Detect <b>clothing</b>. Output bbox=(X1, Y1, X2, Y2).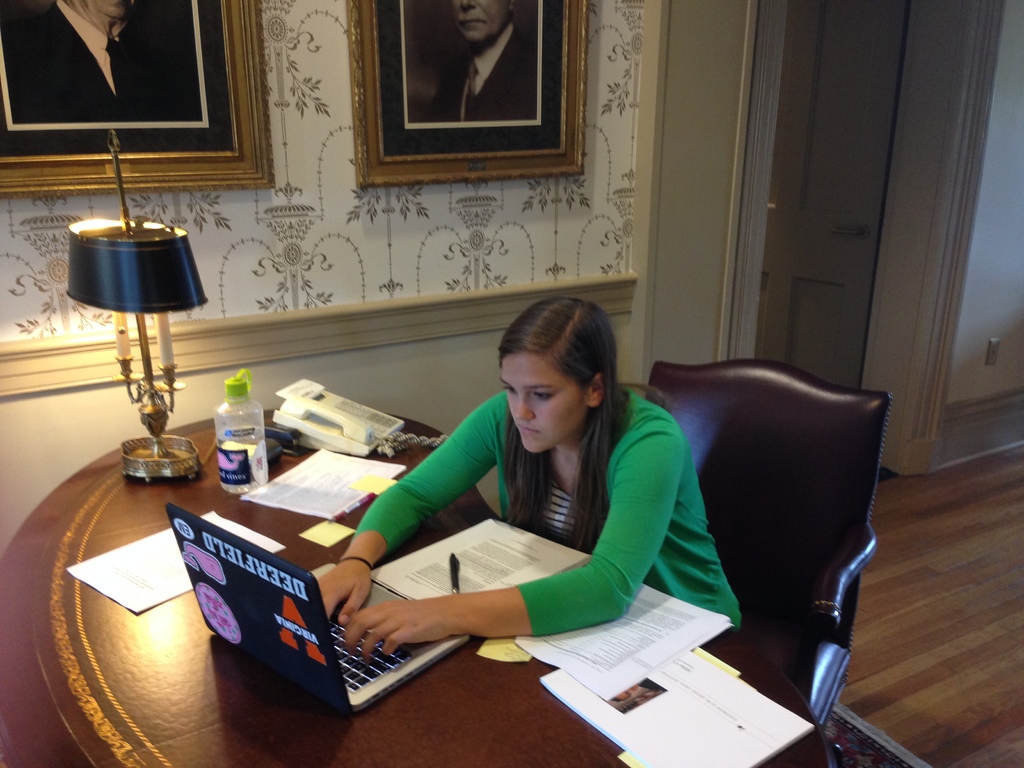
bbox=(294, 369, 716, 669).
